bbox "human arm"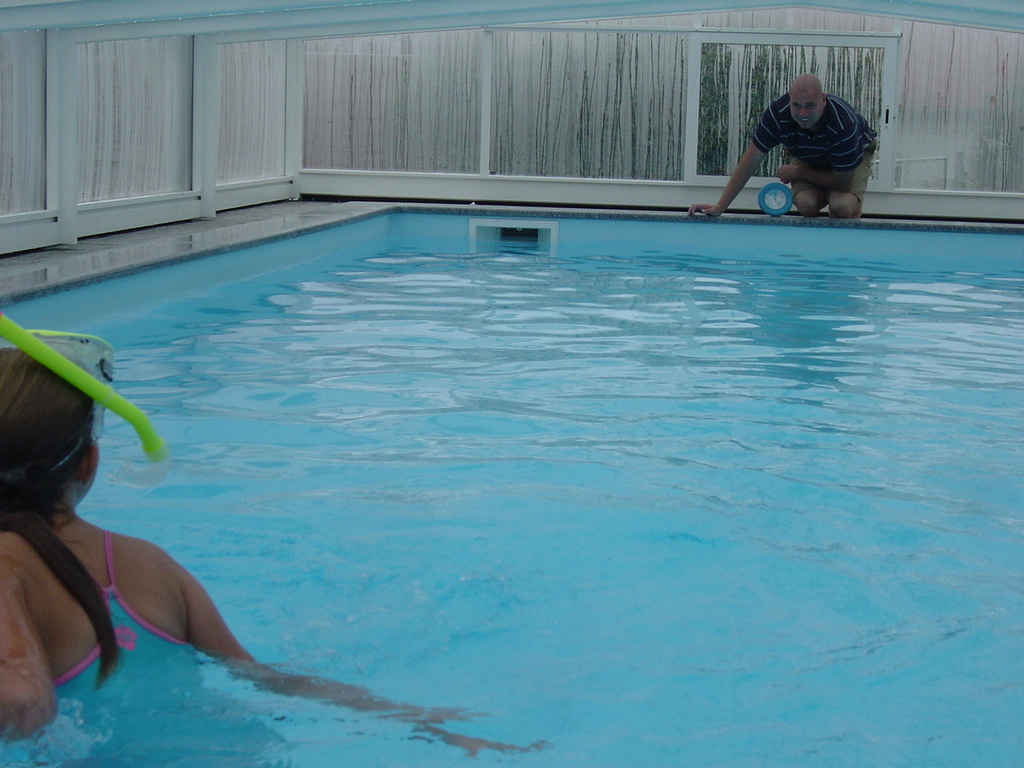
0/562/61/745
